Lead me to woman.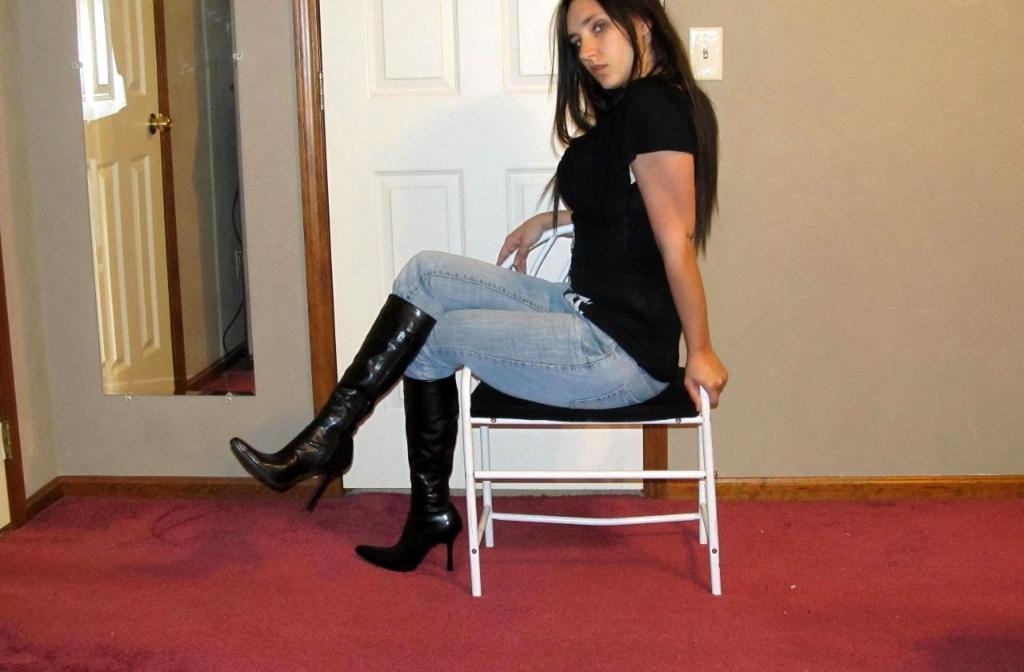
Lead to [224,0,734,572].
